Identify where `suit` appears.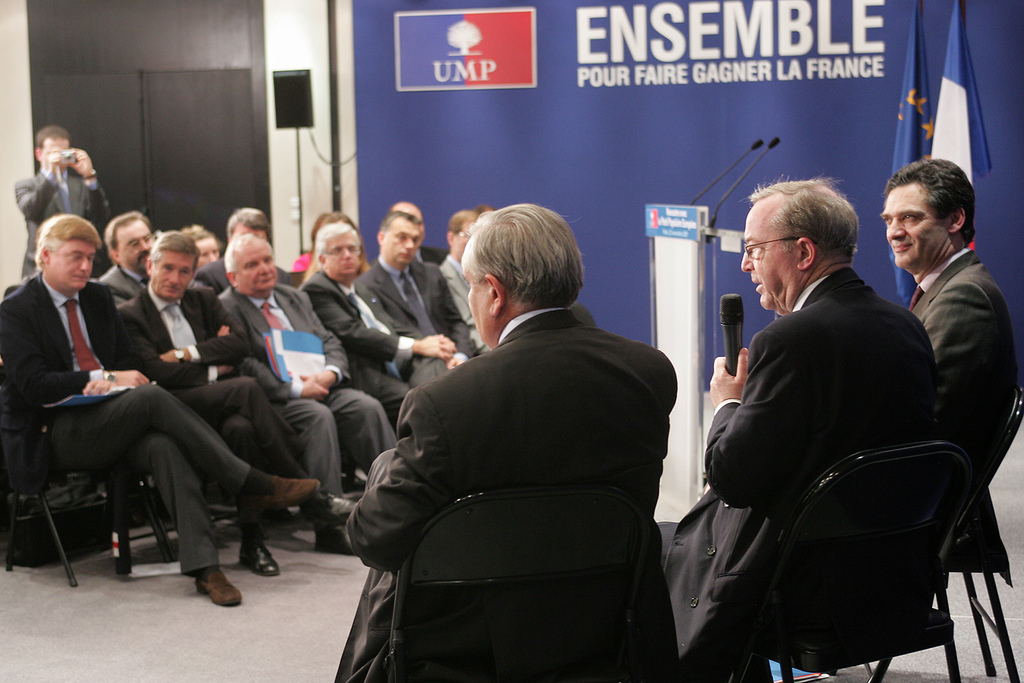
Appears at {"x1": 334, "y1": 306, "x2": 675, "y2": 682}.
